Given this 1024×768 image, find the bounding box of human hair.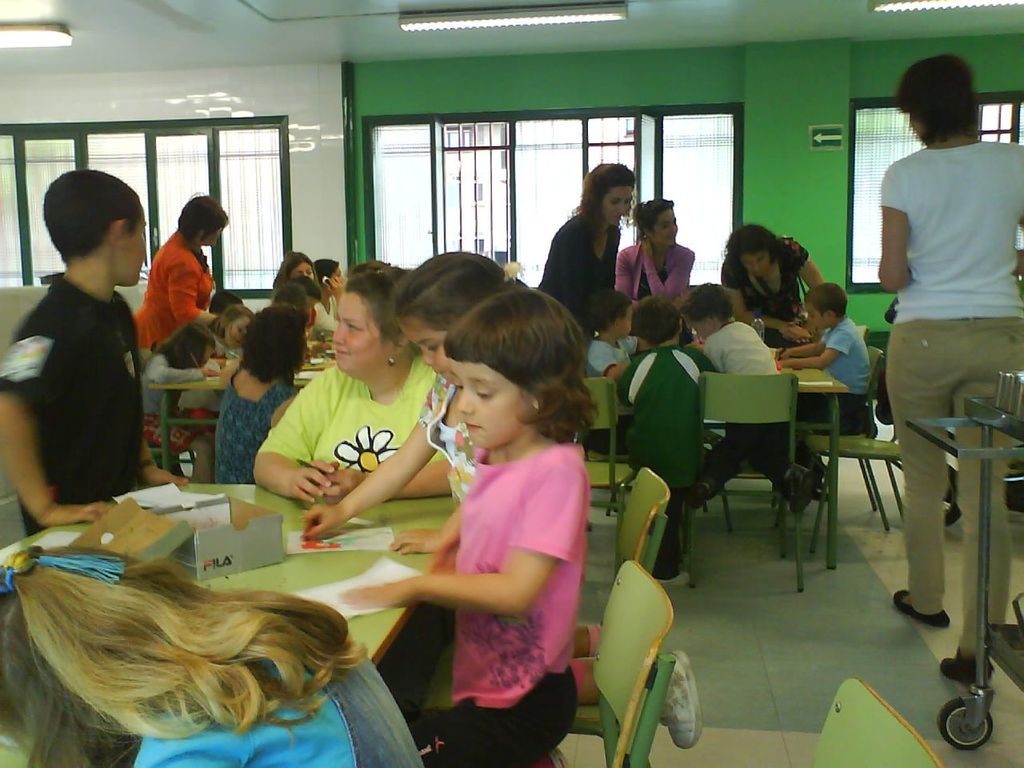
[left=218, top=302, right=253, bottom=329].
